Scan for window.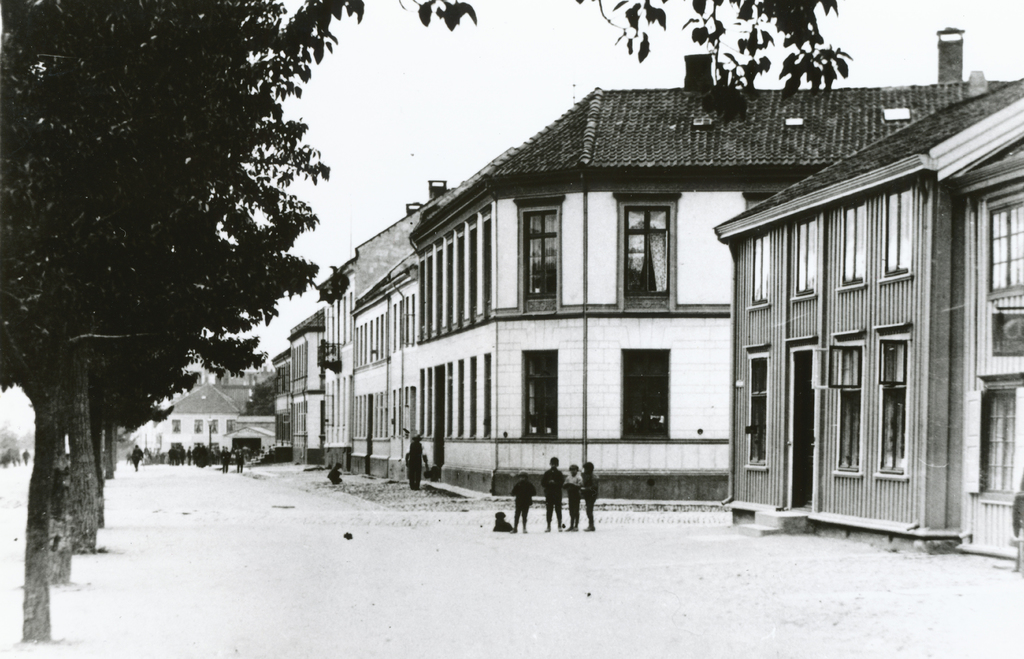
Scan result: <bbox>743, 340, 769, 471</bbox>.
